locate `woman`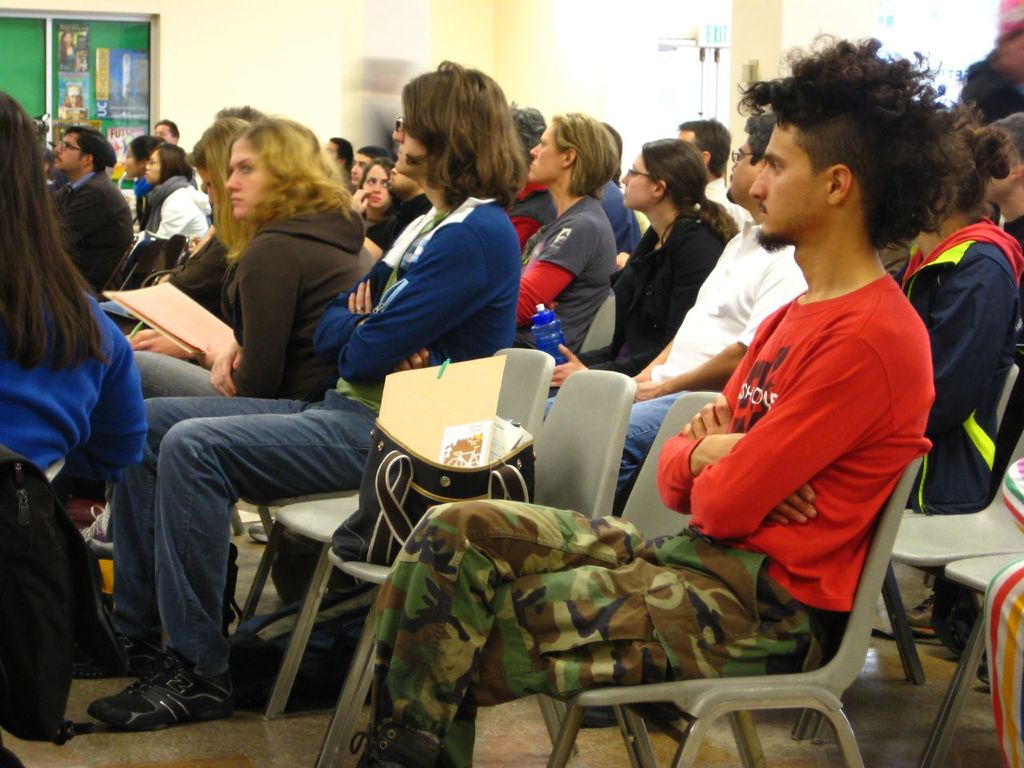
l=910, t=106, r=1023, b=522
